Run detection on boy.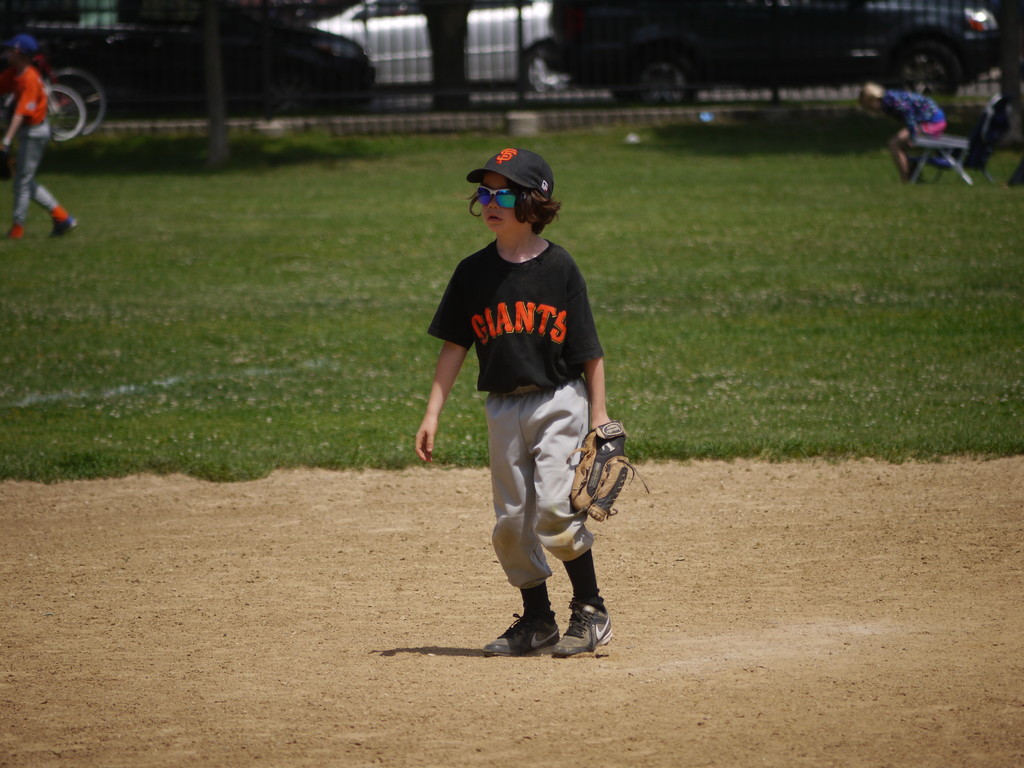
Result: Rect(411, 154, 638, 671).
